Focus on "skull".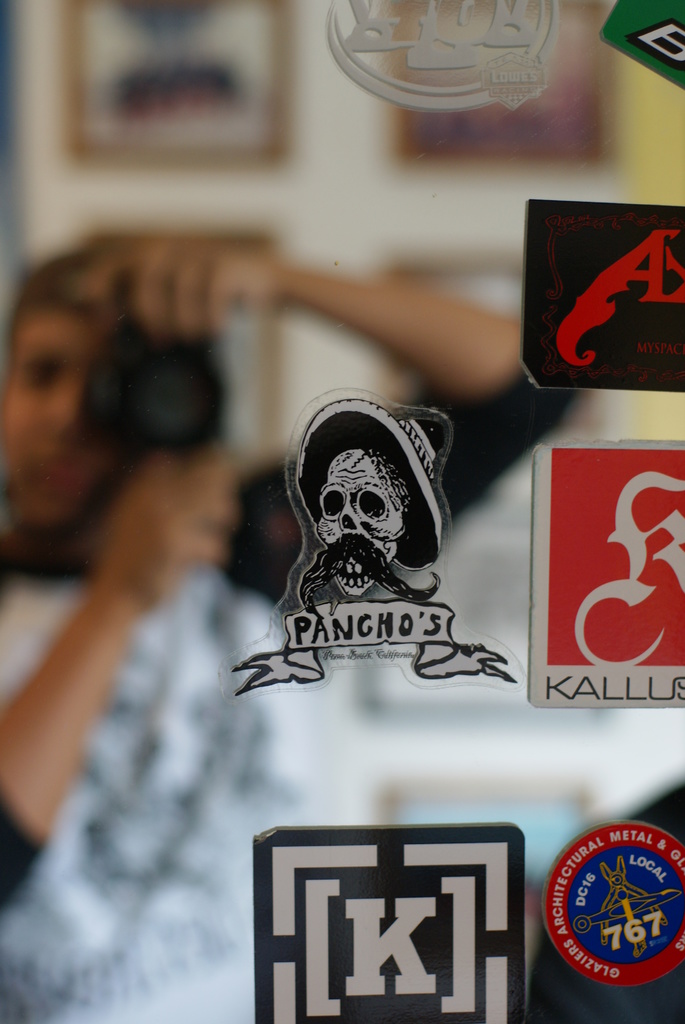
Focused at [322, 449, 411, 596].
